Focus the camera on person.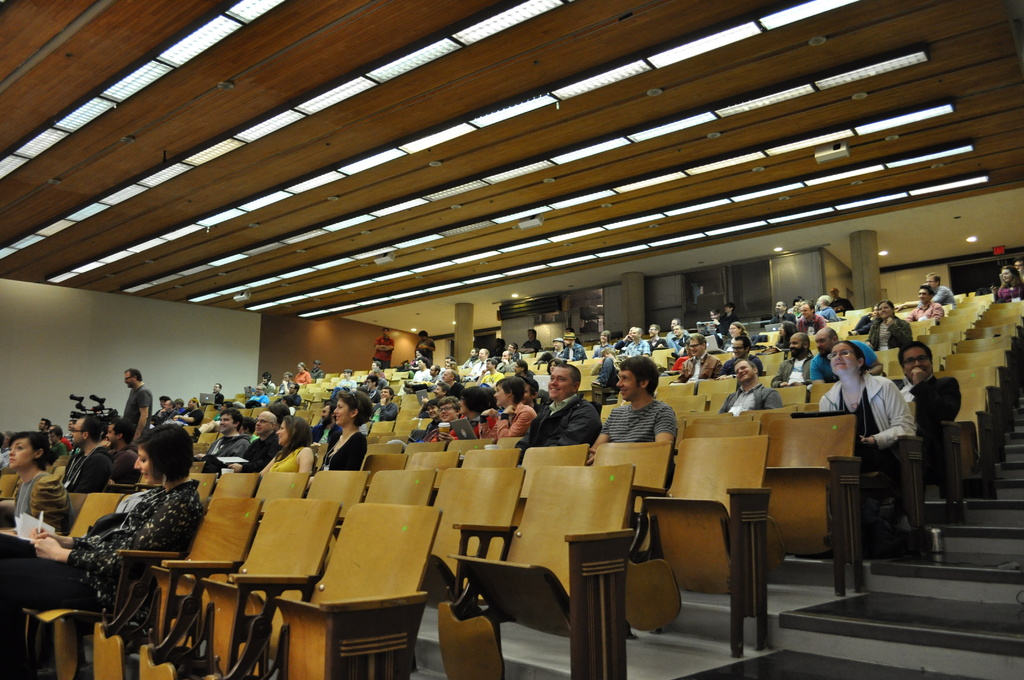
Focus region: locate(995, 265, 1023, 305).
